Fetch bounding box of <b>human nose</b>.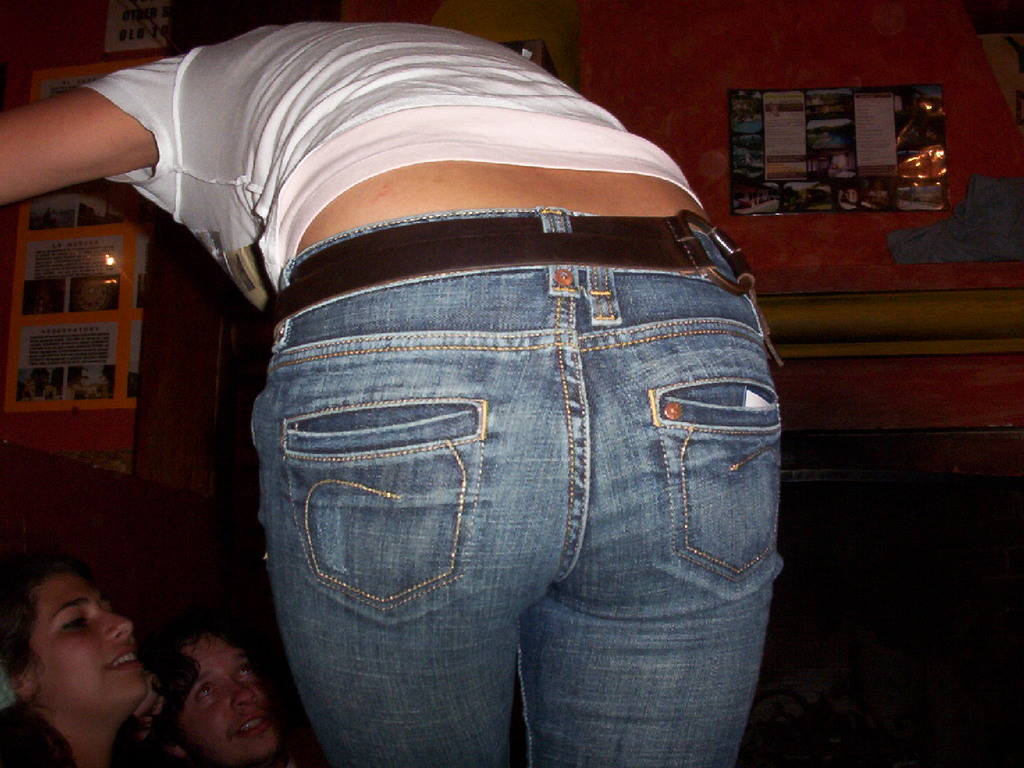
Bbox: detection(95, 604, 135, 637).
